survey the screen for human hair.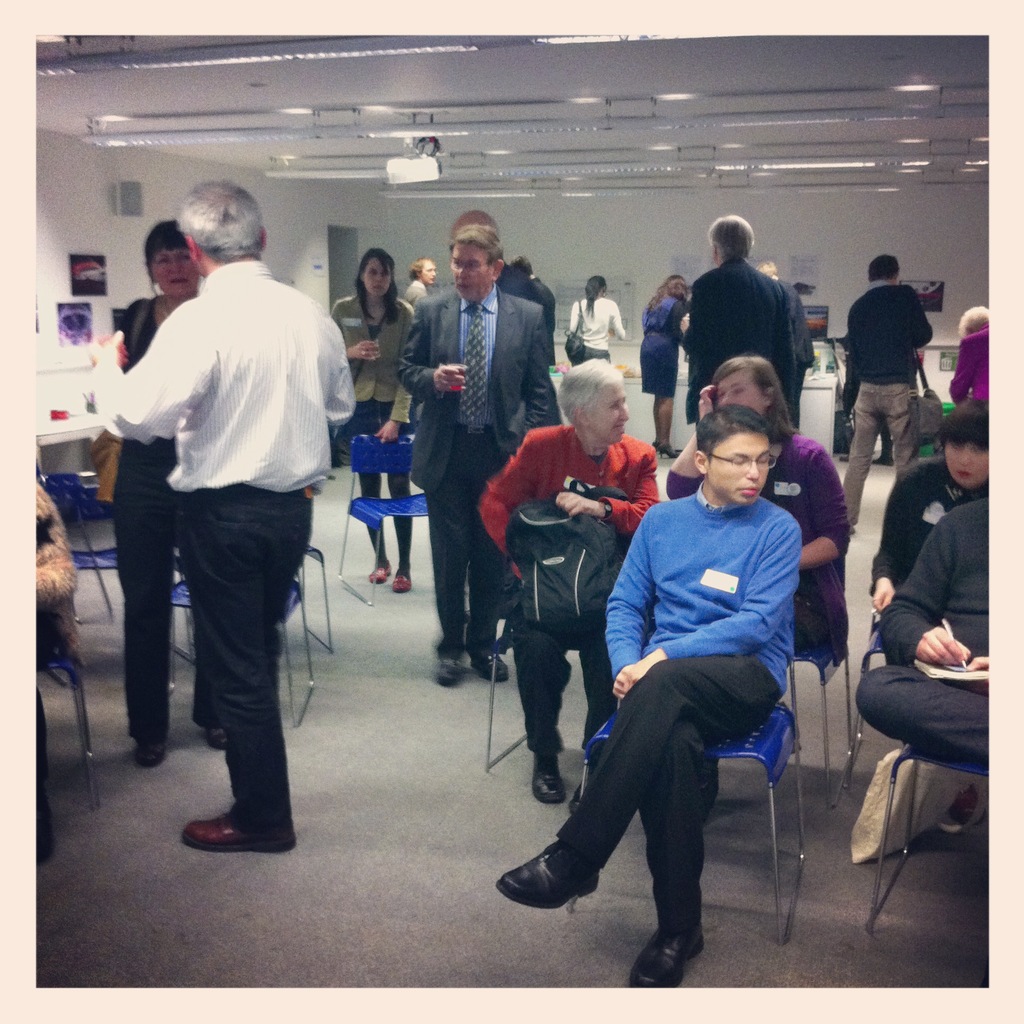
Survey found: bbox=[558, 359, 625, 427].
